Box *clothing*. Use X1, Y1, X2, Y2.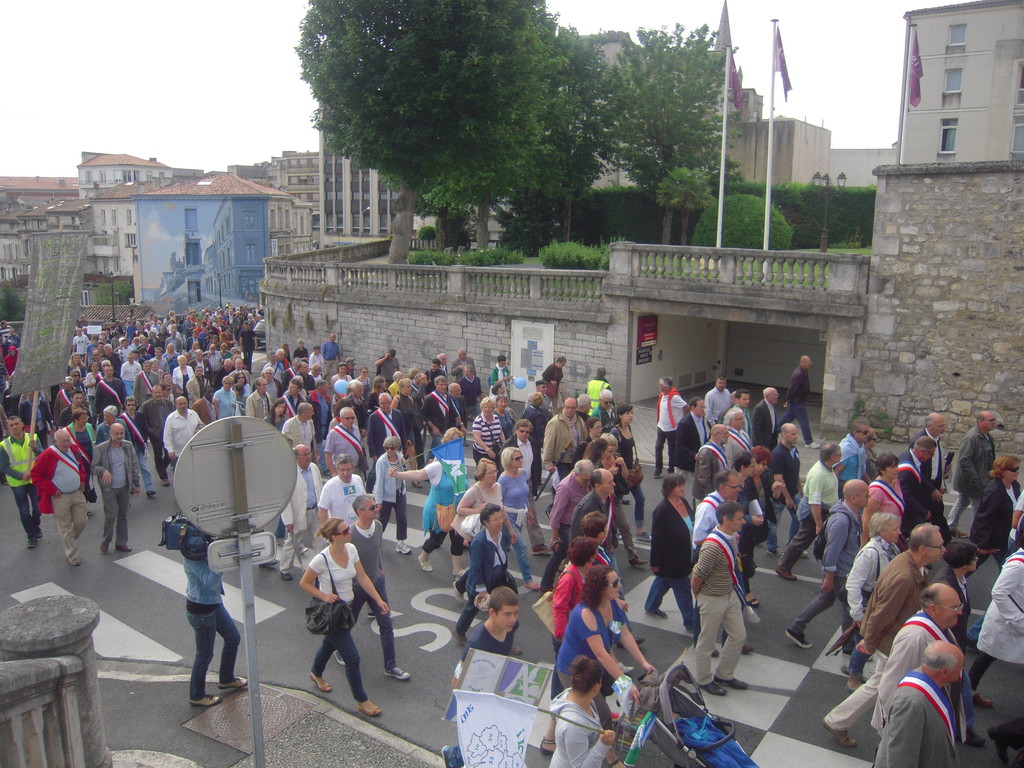
978, 541, 1023, 746.
